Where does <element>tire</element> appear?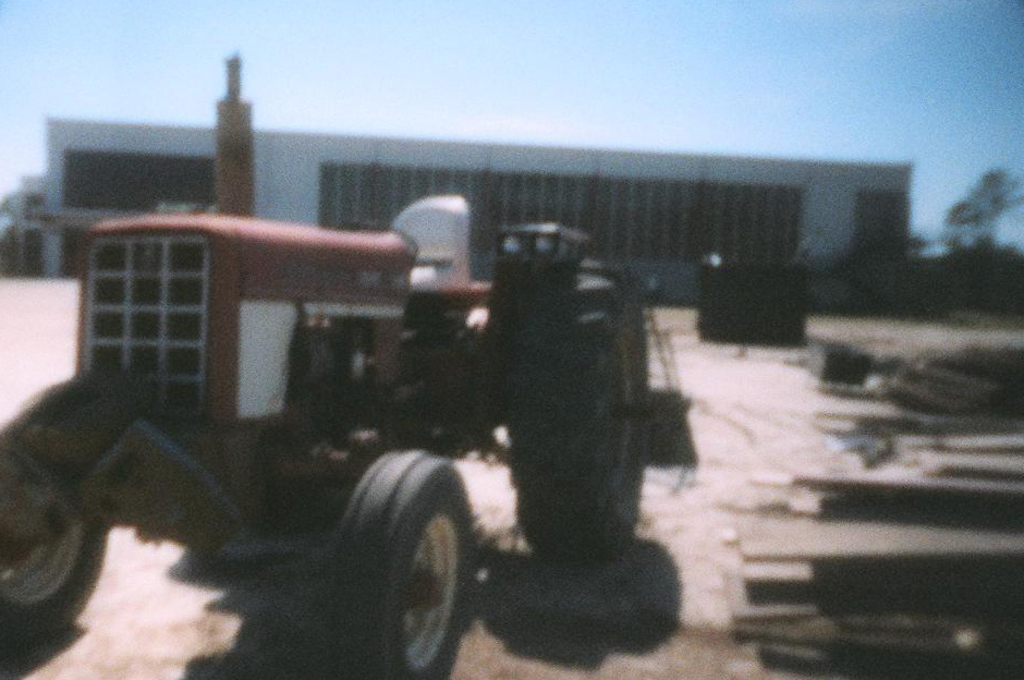
Appears at <box>343,446,472,670</box>.
